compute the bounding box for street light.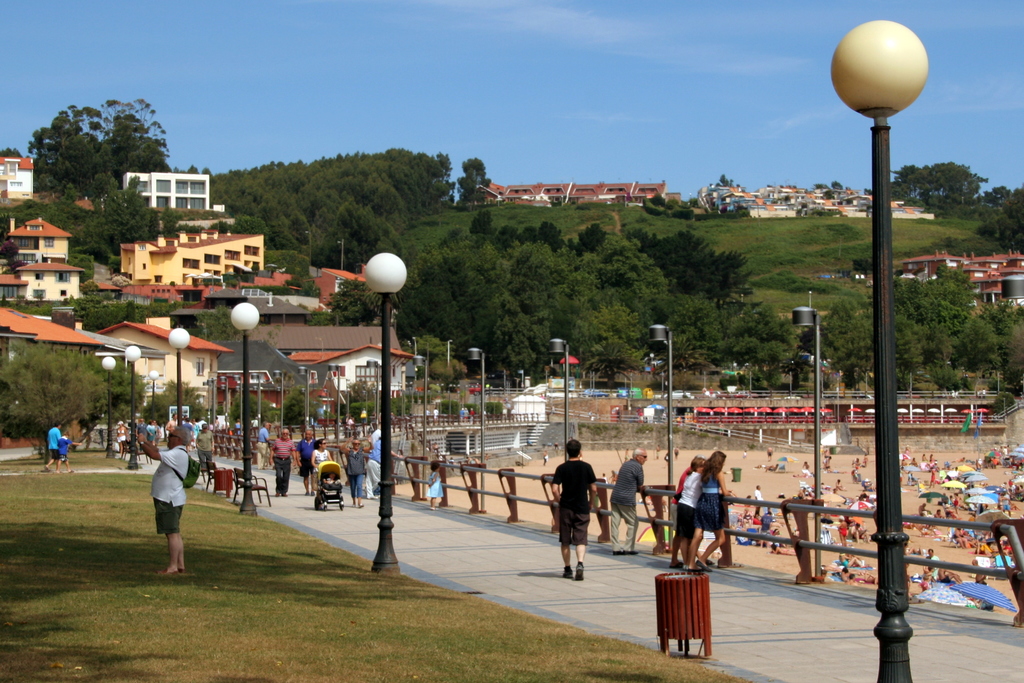
x1=147, y1=367, x2=159, y2=424.
